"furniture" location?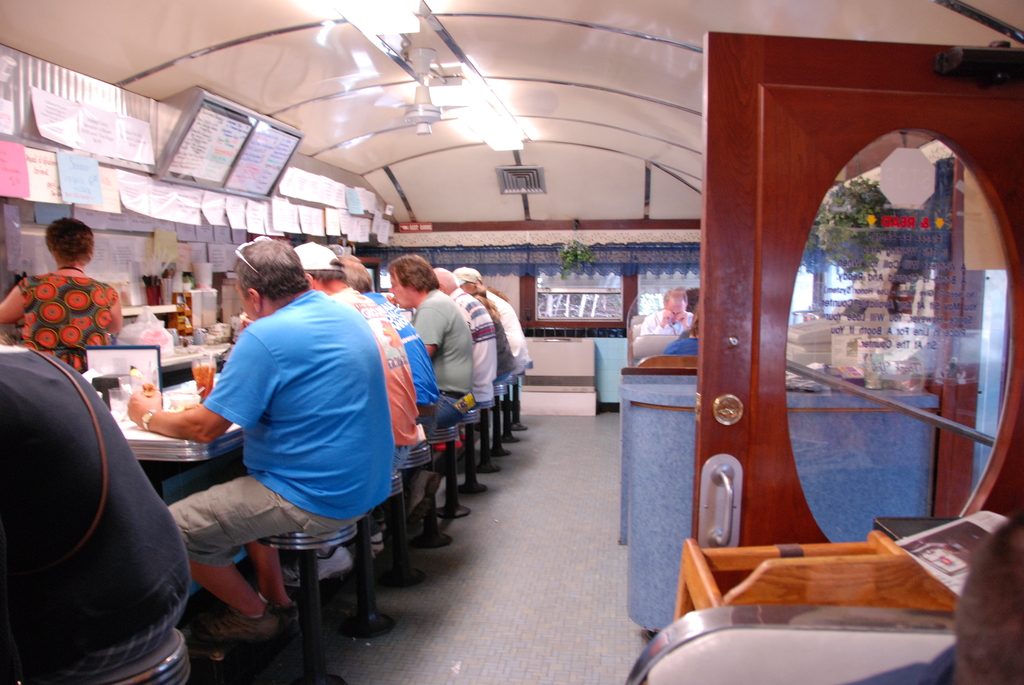
378,468,420,587
